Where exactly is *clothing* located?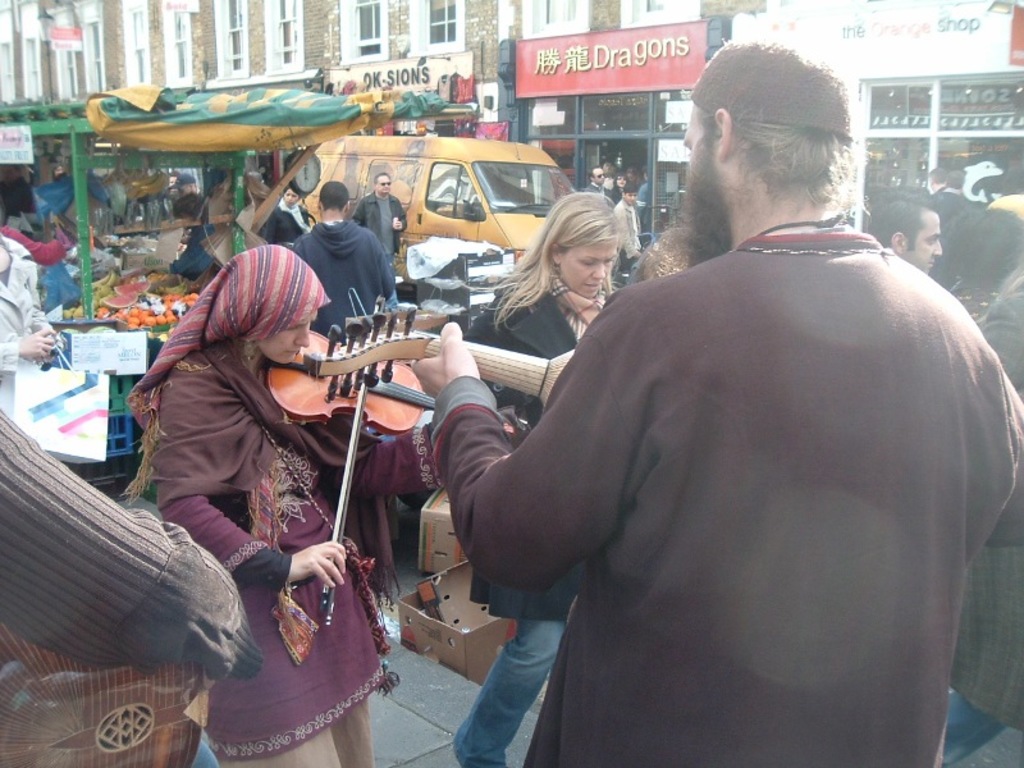
Its bounding box is bbox=[291, 214, 394, 337].
